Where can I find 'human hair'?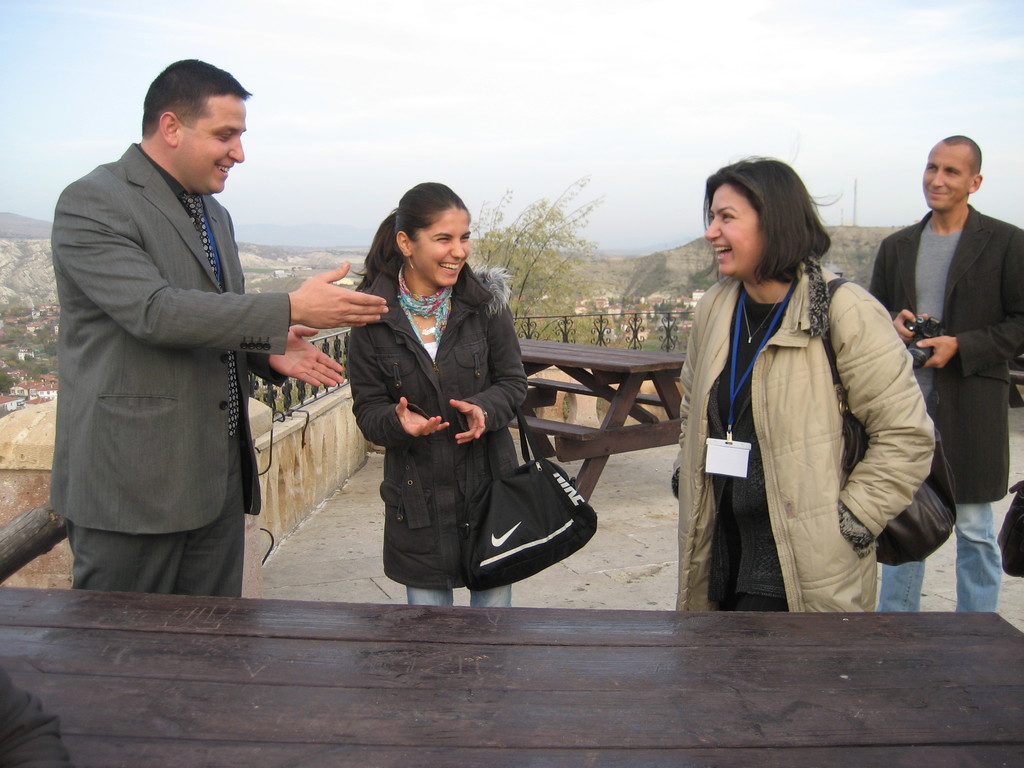
You can find it at {"left": 147, "top": 60, "right": 250, "bottom": 135}.
